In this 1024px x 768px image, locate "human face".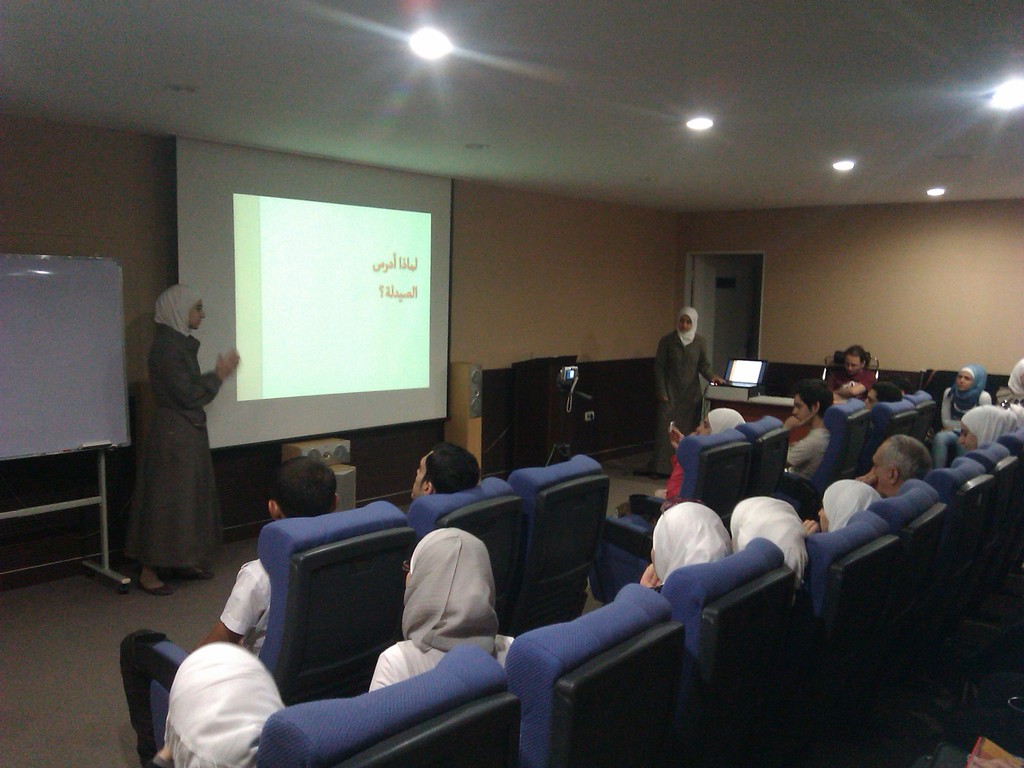
Bounding box: left=844, top=352, right=862, bottom=371.
